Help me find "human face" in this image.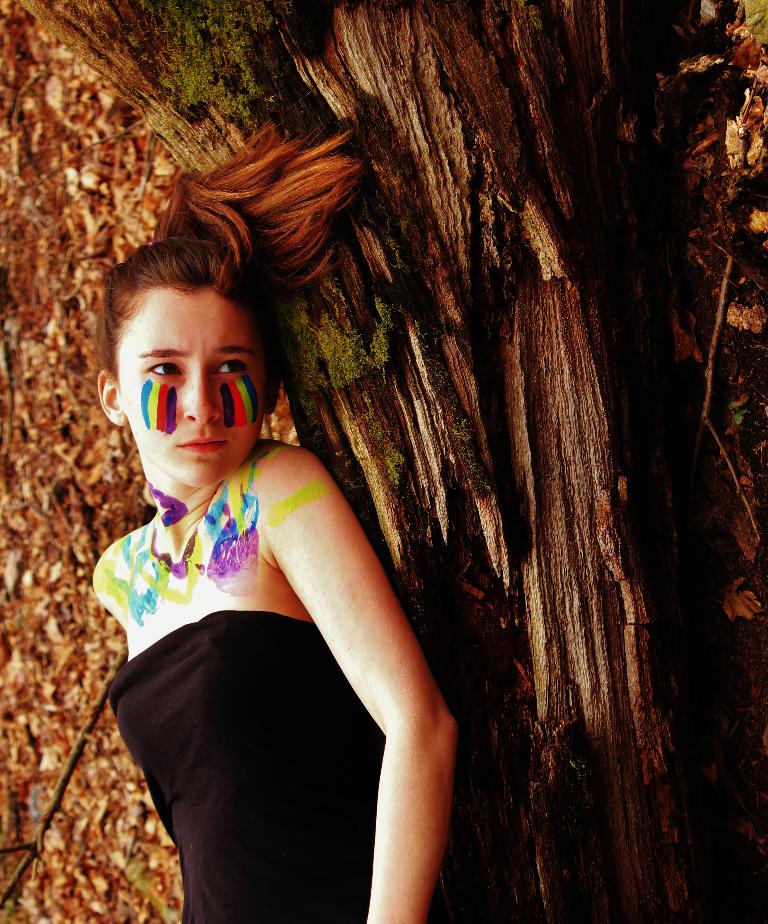
Found it: 109/271/269/486.
